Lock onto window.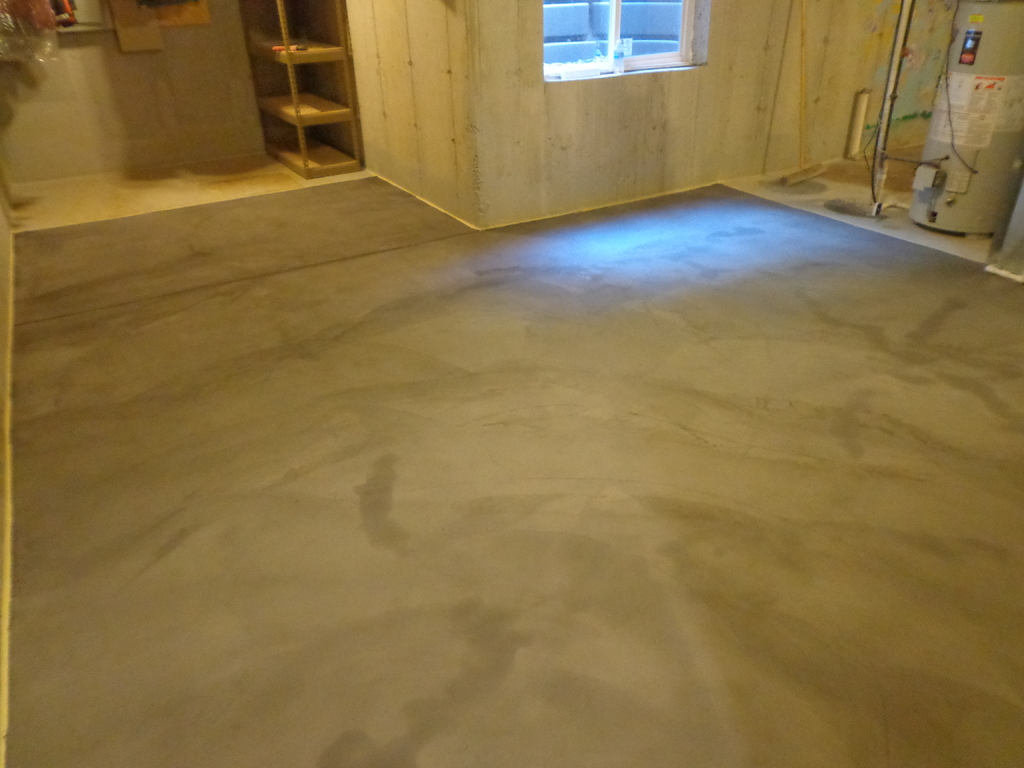
Locked: region(540, 0, 700, 78).
